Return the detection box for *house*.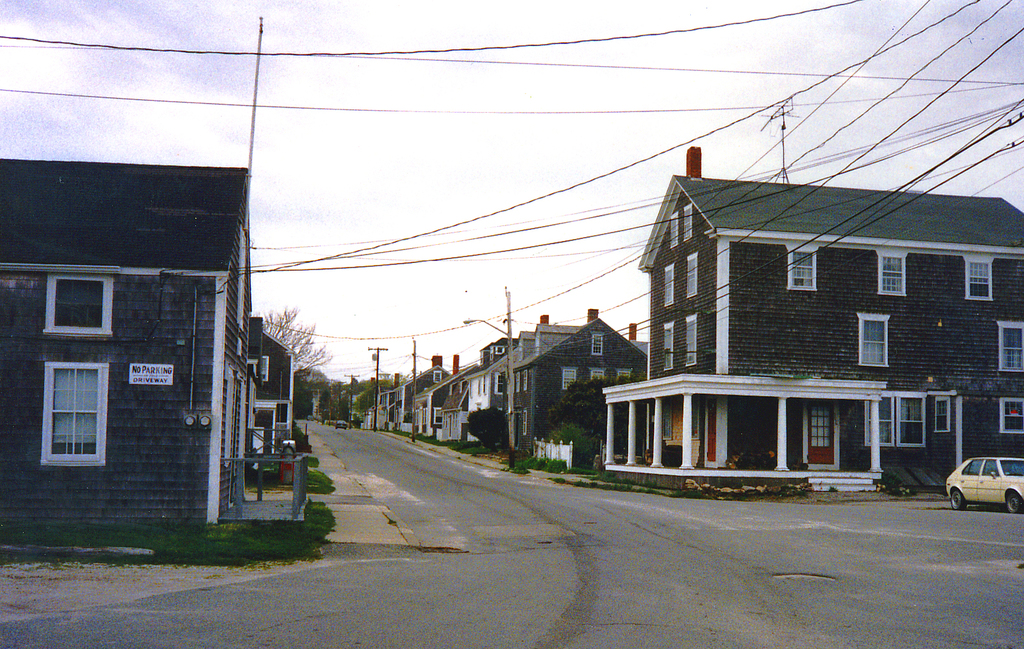
[x1=373, y1=350, x2=467, y2=435].
